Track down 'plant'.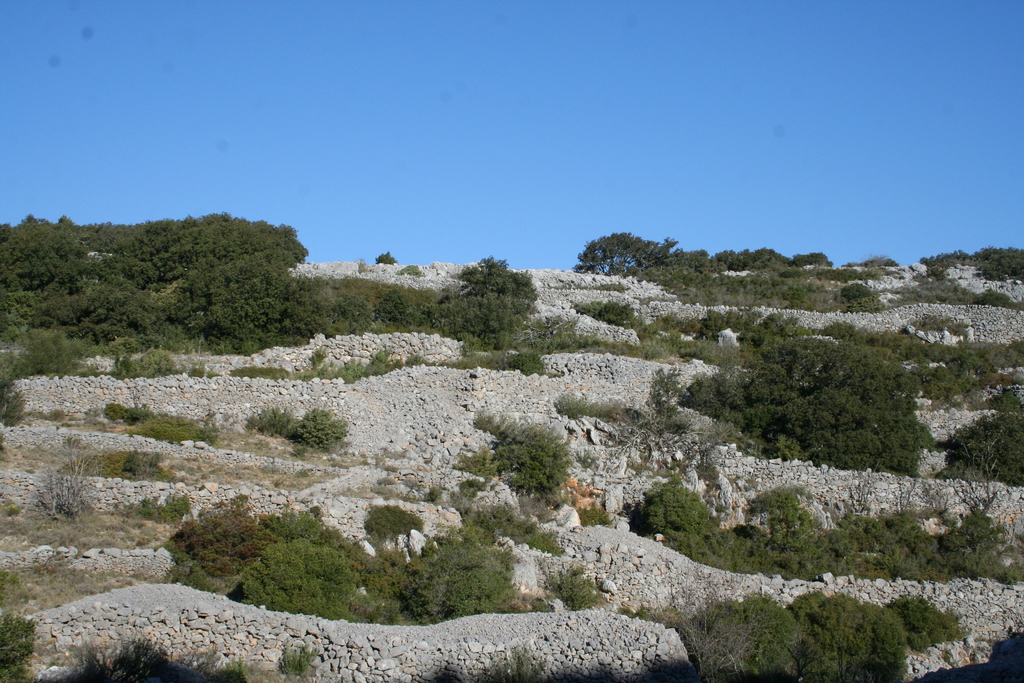
Tracked to [left=276, top=644, right=312, bottom=682].
